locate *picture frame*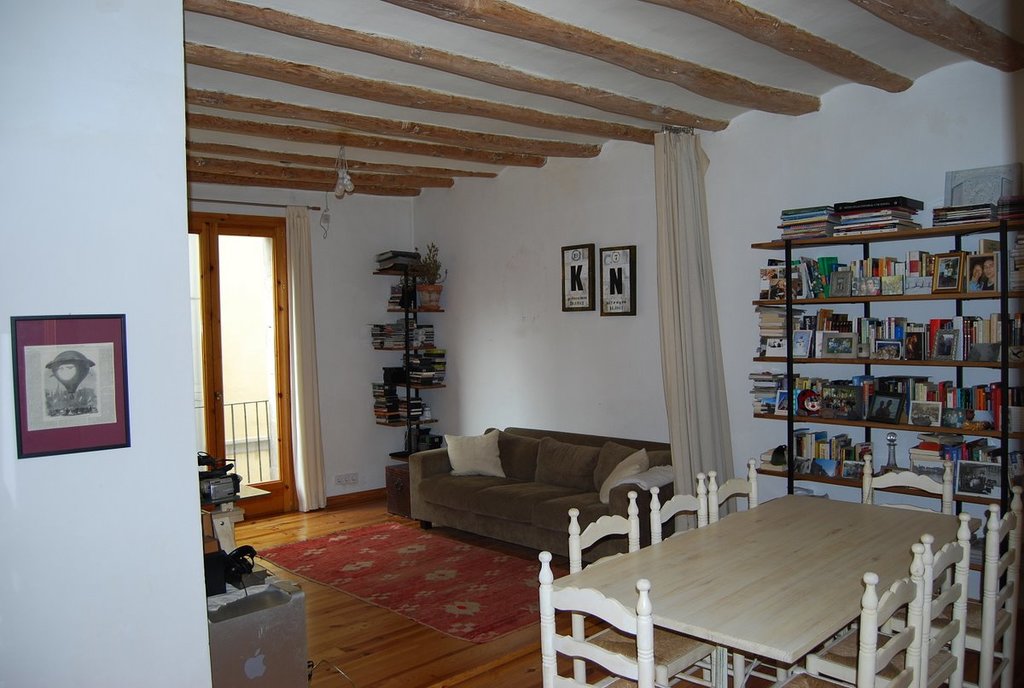
bbox(793, 328, 811, 359)
